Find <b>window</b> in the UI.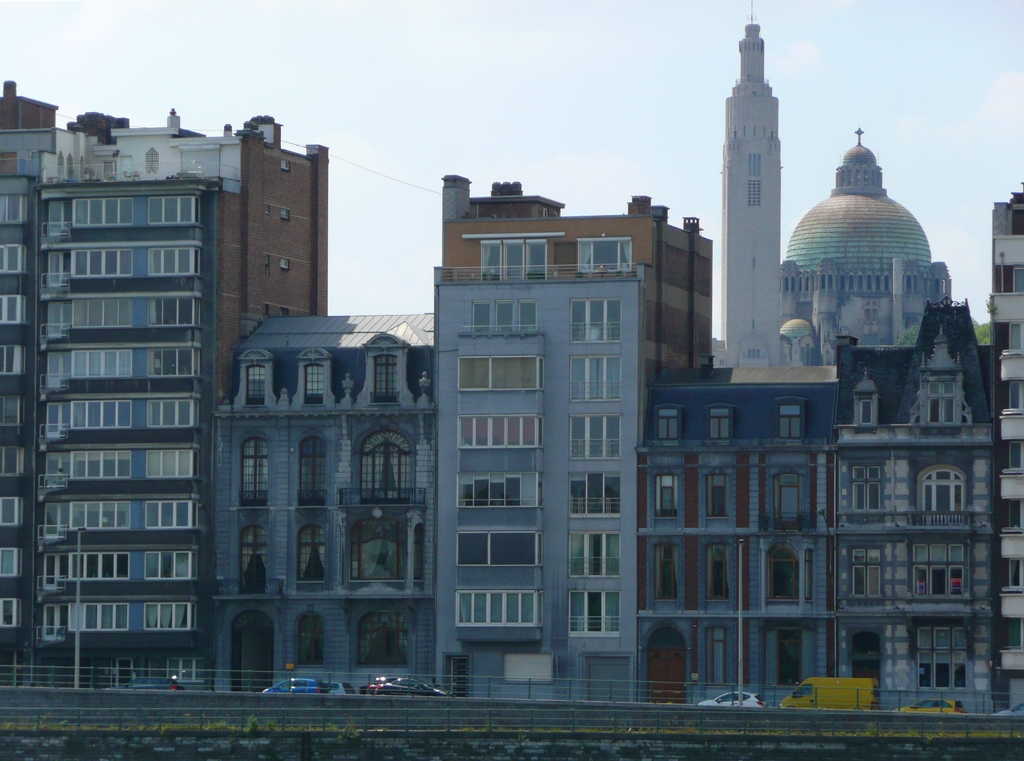
UI element at (243, 359, 270, 406).
